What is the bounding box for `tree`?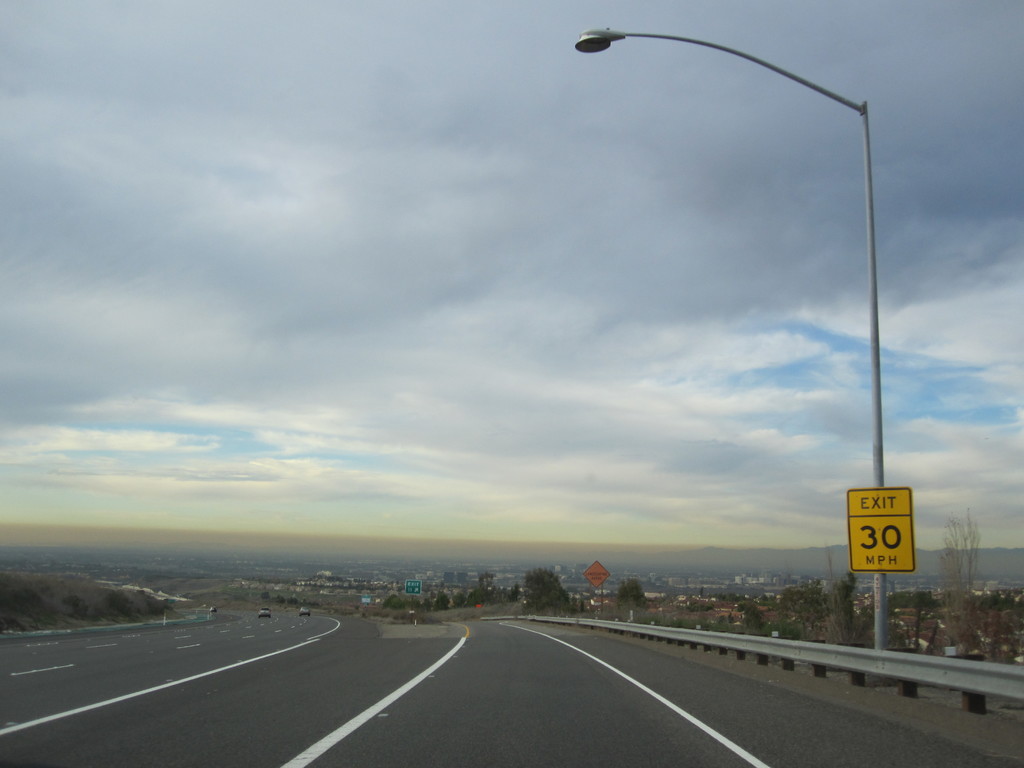
box=[620, 575, 650, 605].
